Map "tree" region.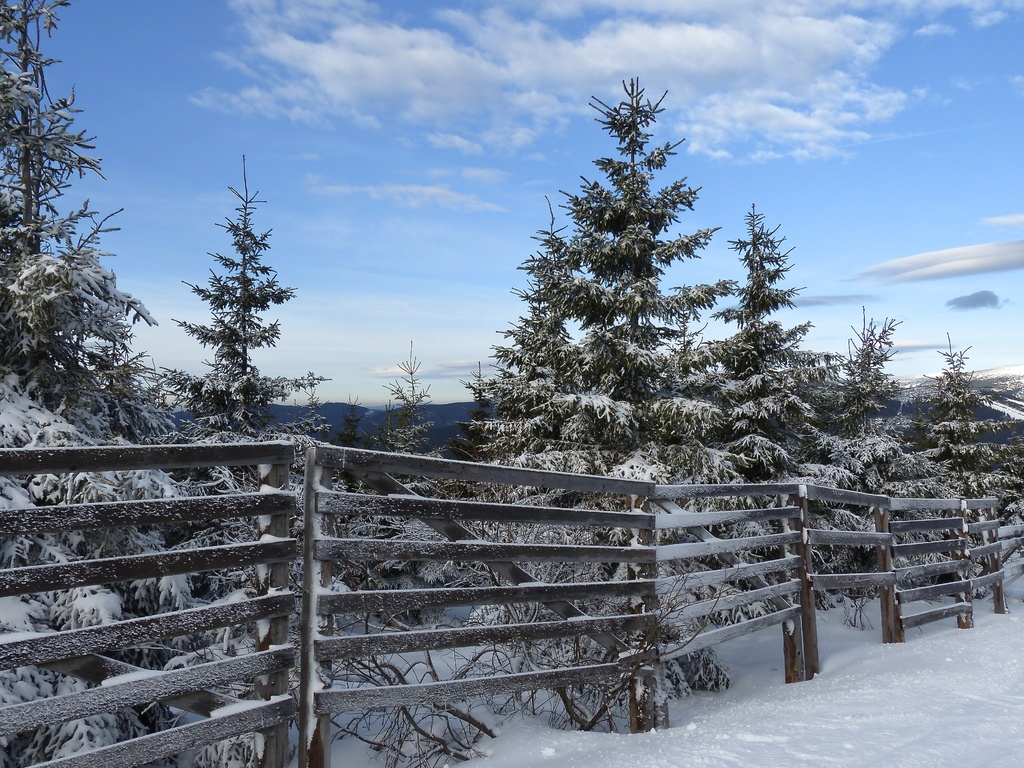
Mapped to detection(164, 152, 324, 431).
